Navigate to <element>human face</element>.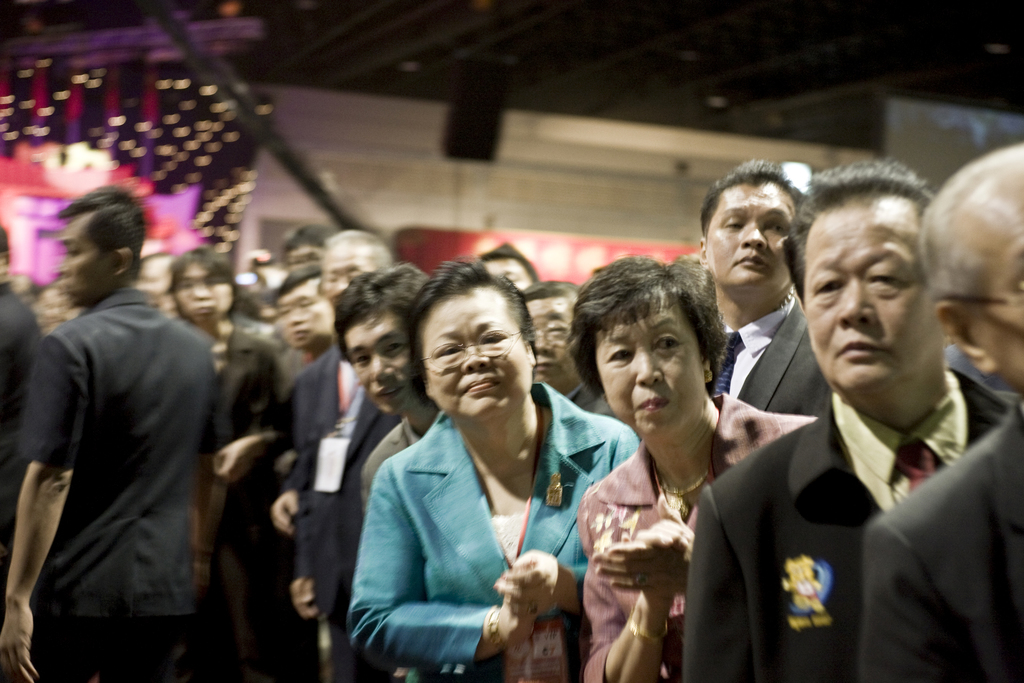
Navigation target: [967,200,1023,389].
